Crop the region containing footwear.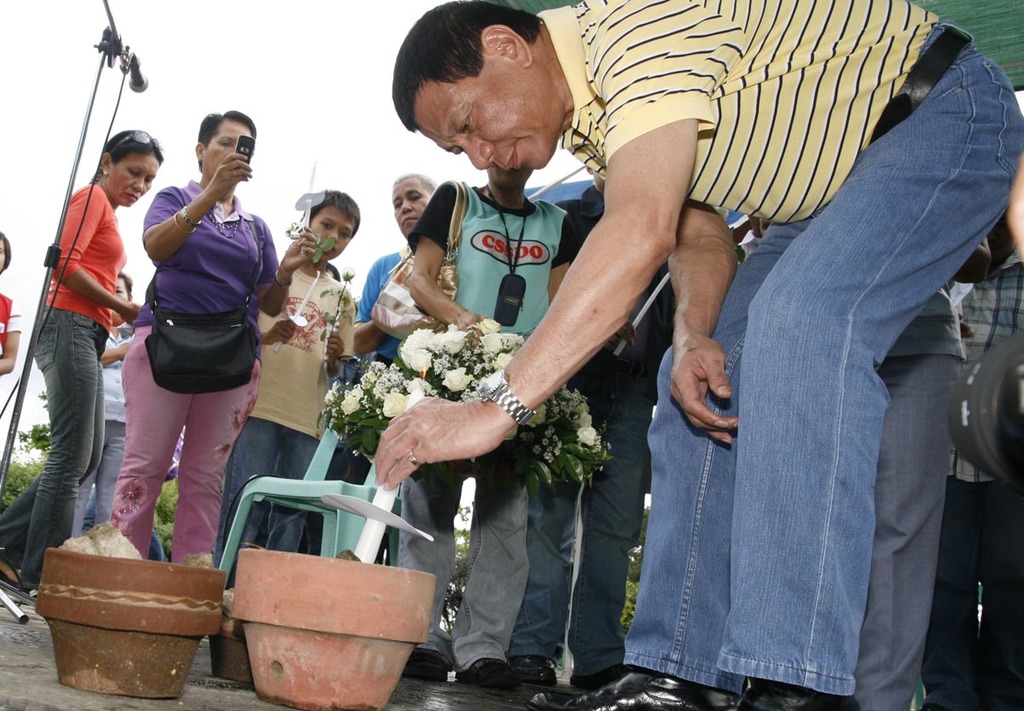
Crop region: [x1=518, y1=655, x2=563, y2=684].
